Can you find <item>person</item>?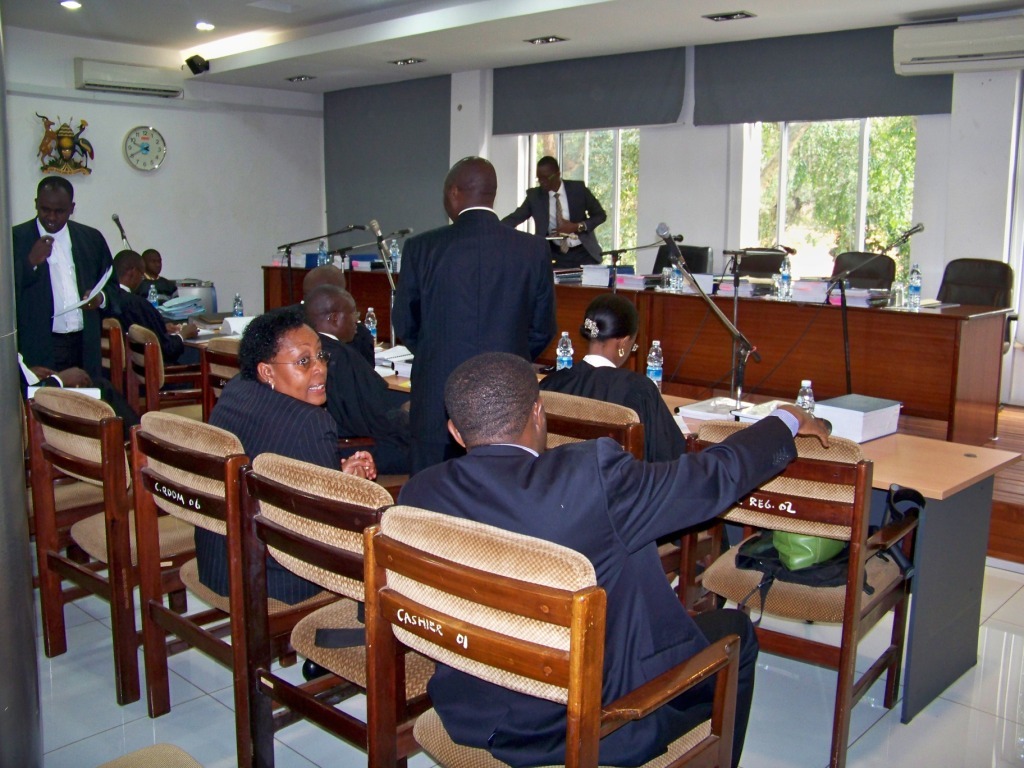
Yes, bounding box: bbox=[110, 245, 203, 368].
